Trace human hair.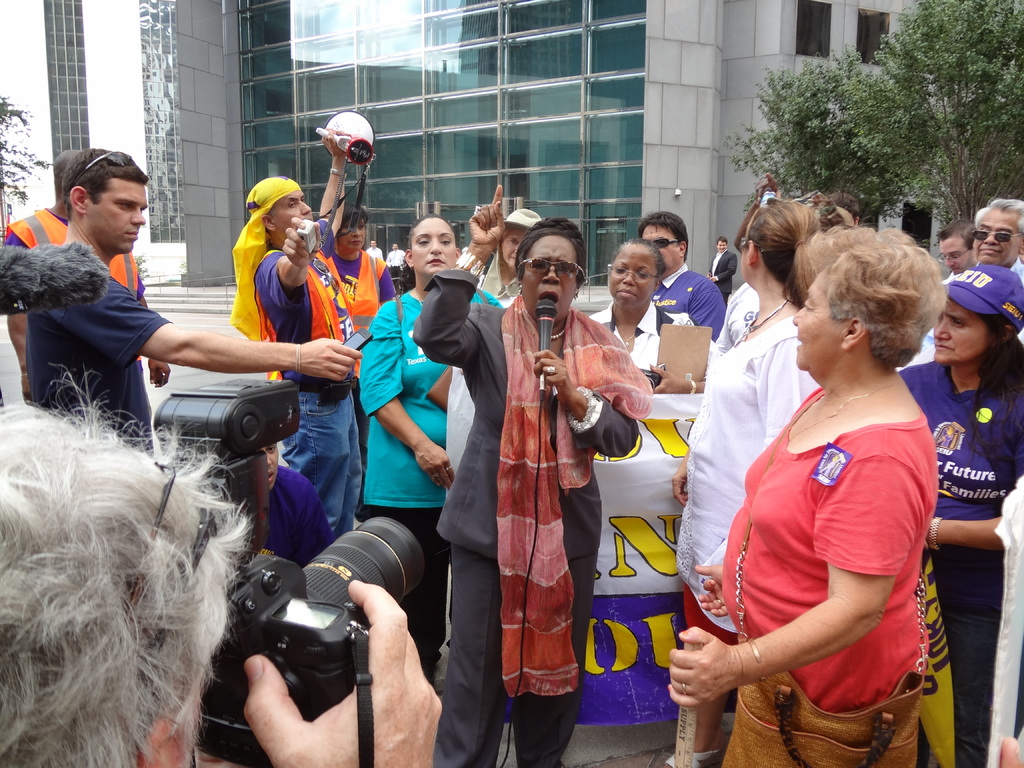
Traced to bbox=[393, 243, 398, 248].
